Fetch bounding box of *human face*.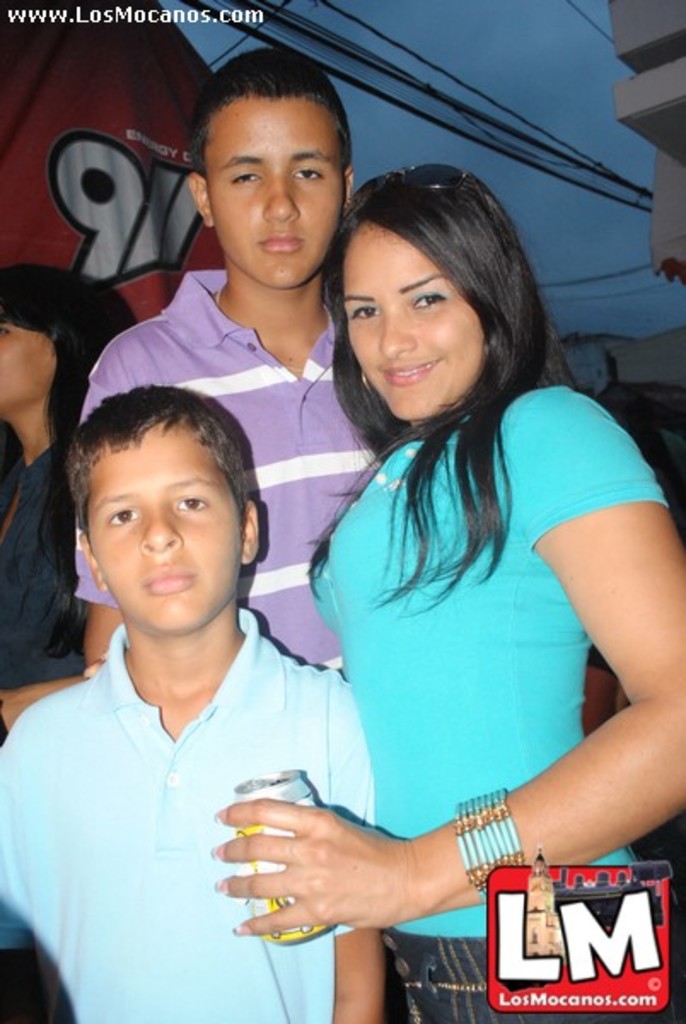
Bbox: <box>323,207,478,423</box>.
